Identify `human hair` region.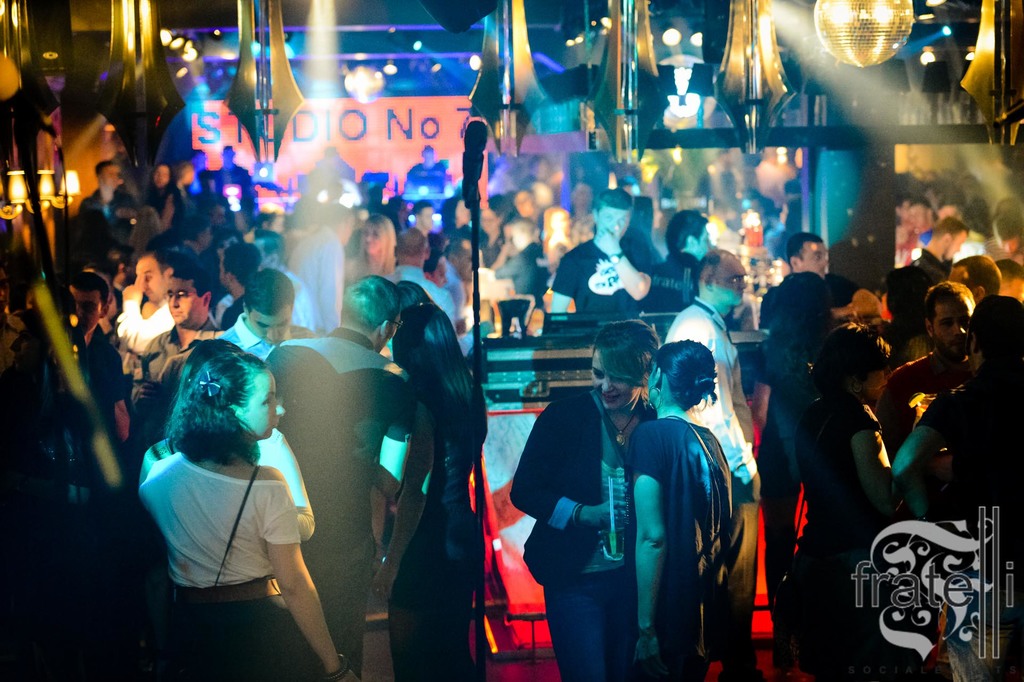
Region: BBox(246, 270, 300, 319).
